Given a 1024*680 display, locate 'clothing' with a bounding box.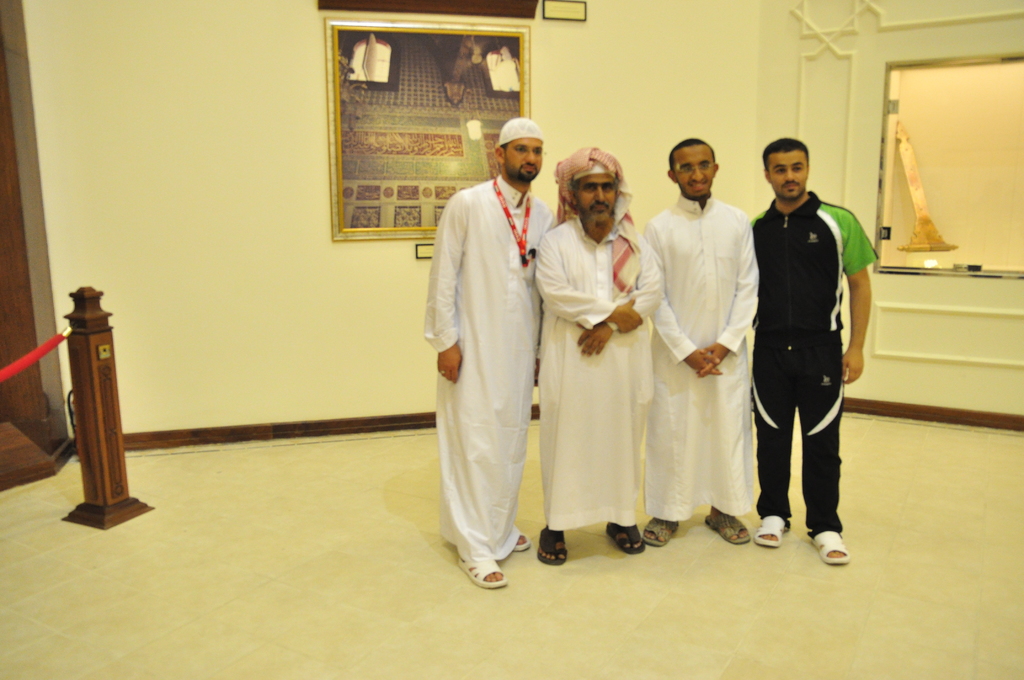
Located: (x1=643, y1=191, x2=760, y2=518).
